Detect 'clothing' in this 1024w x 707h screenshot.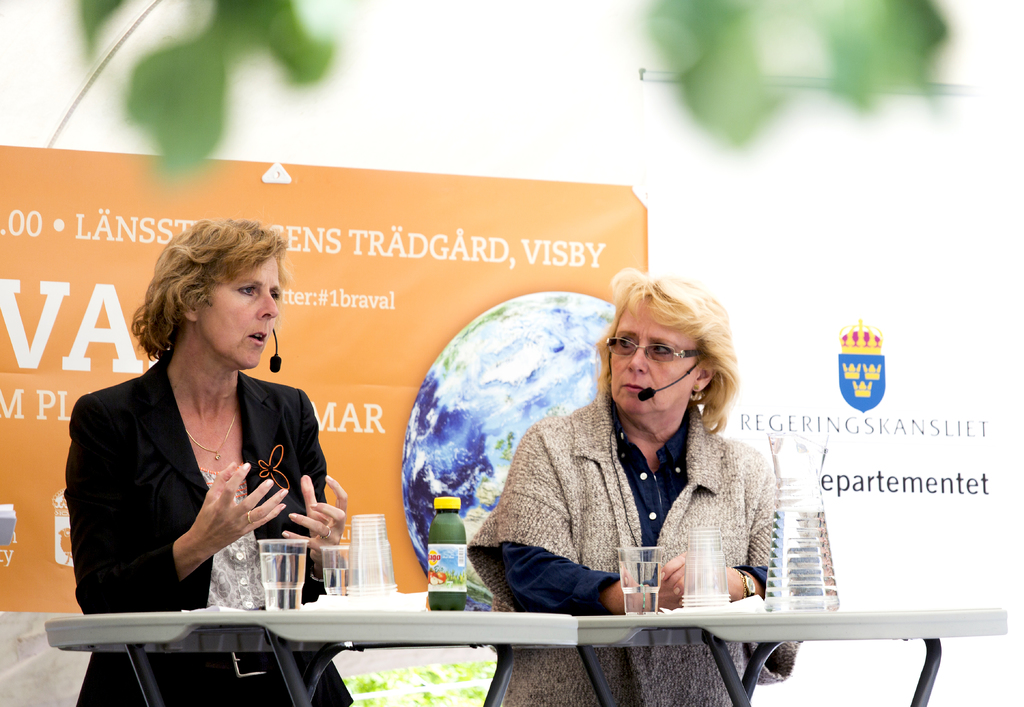
Detection: bbox=[74, 344, 324, 619].
